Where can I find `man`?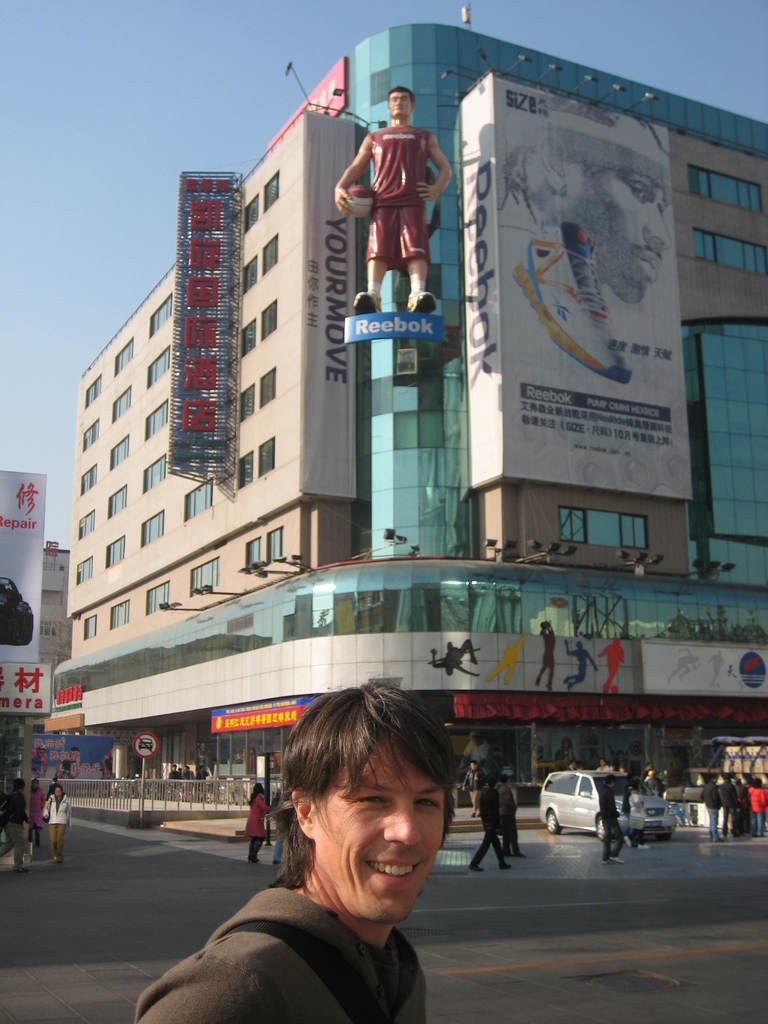
You can find it at detection(705, 773, 720, 842).
